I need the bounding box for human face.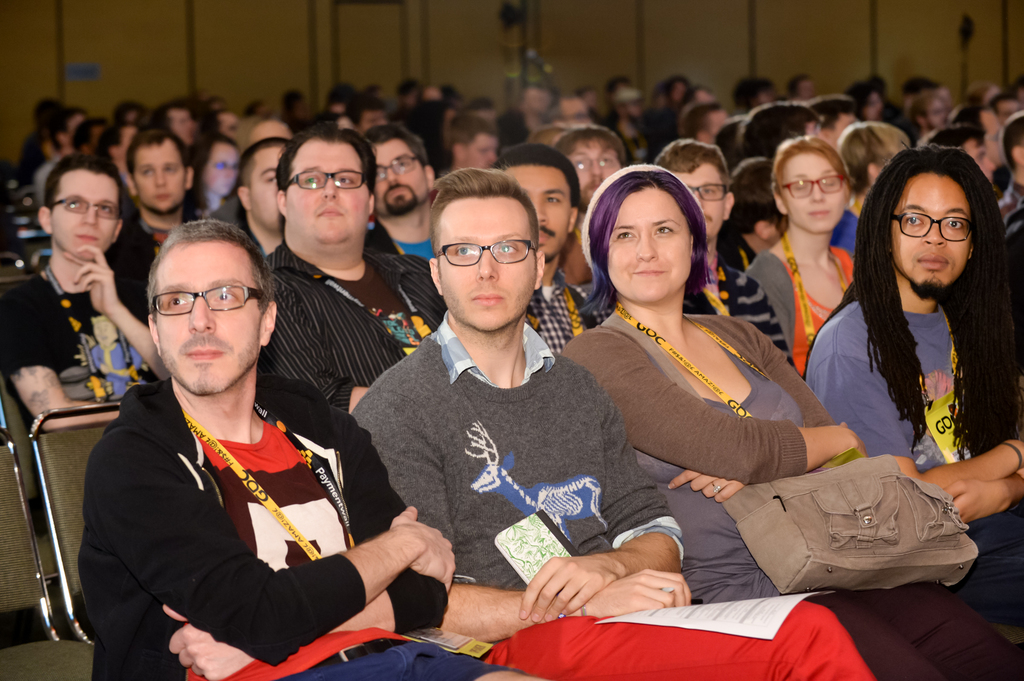
Here it is: pyautogui.locateOnScreen(606, 190, 692, 304).
